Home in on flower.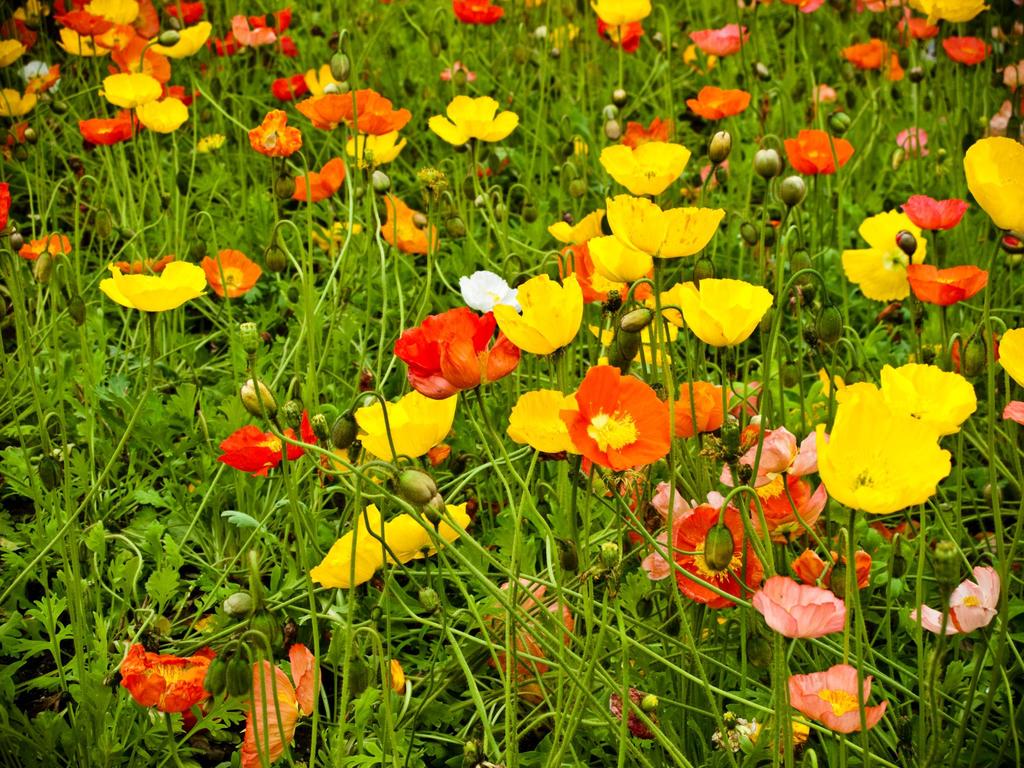
Homed in at rect(952, 325, 1003, 369).
